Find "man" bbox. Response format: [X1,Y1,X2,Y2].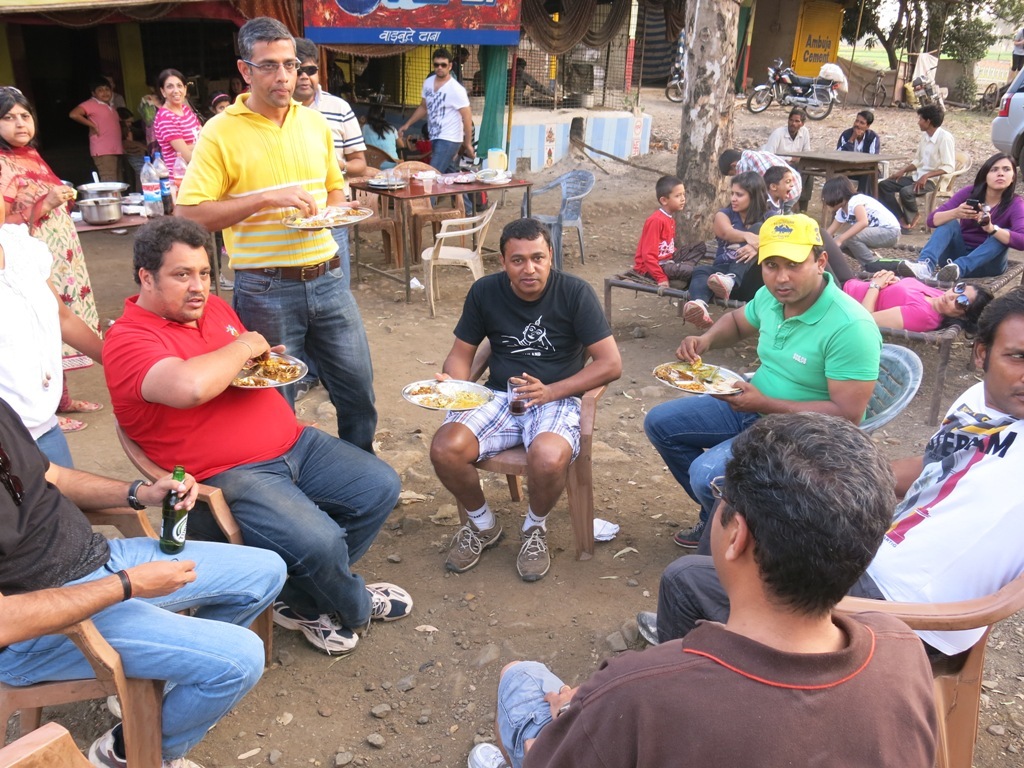
[632,284,1023,652].
